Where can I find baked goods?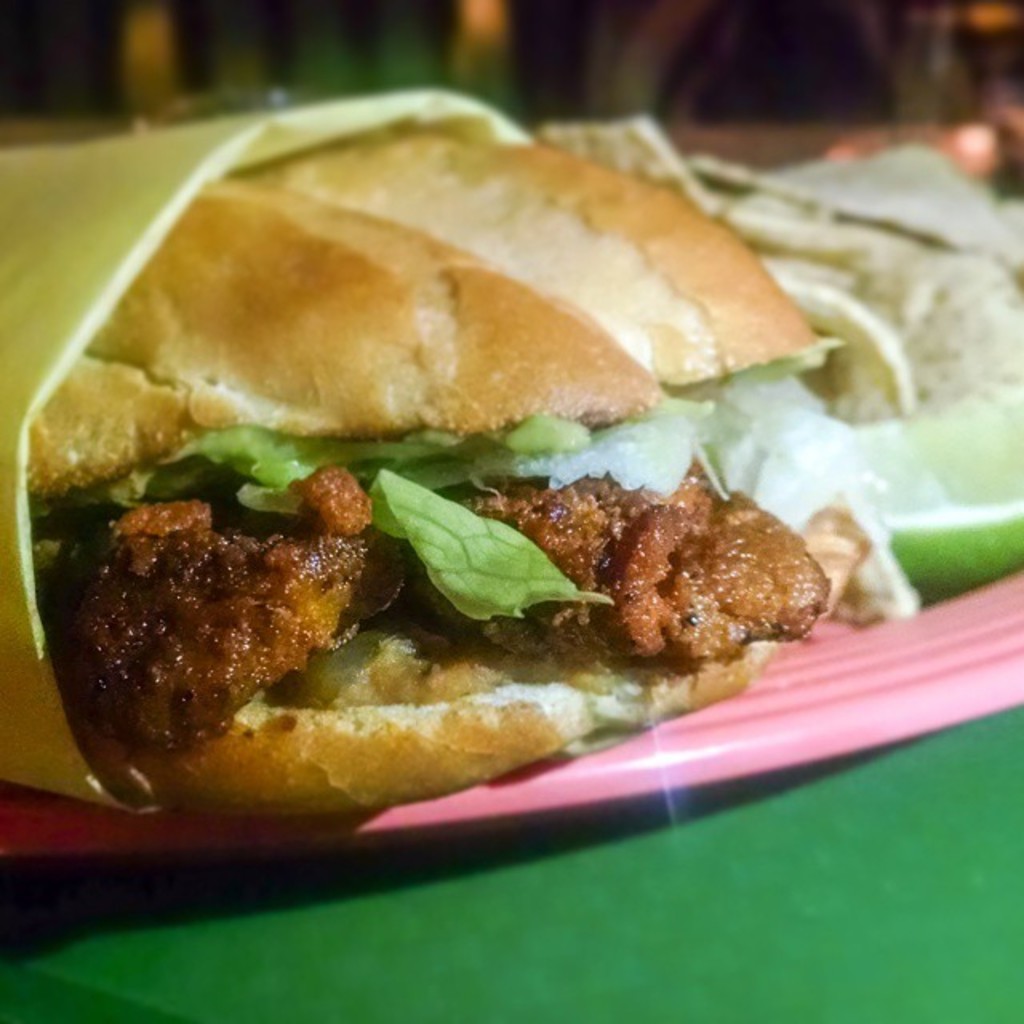
You can find it at <box>0,83,886,830</box>.
